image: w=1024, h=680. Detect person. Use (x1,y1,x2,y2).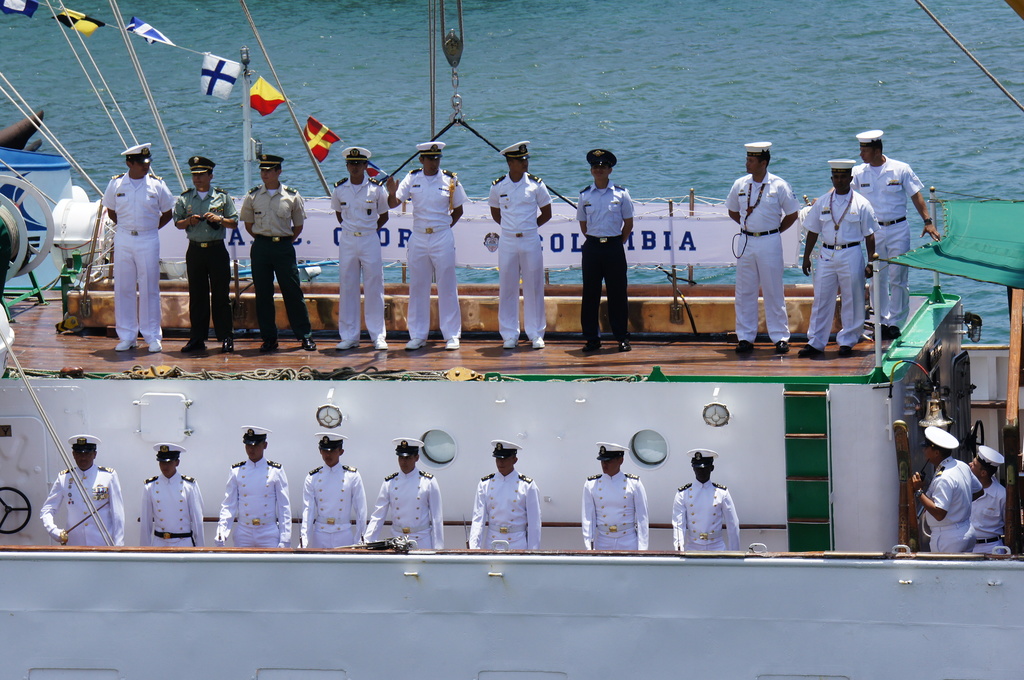
(366,437,440,555).
